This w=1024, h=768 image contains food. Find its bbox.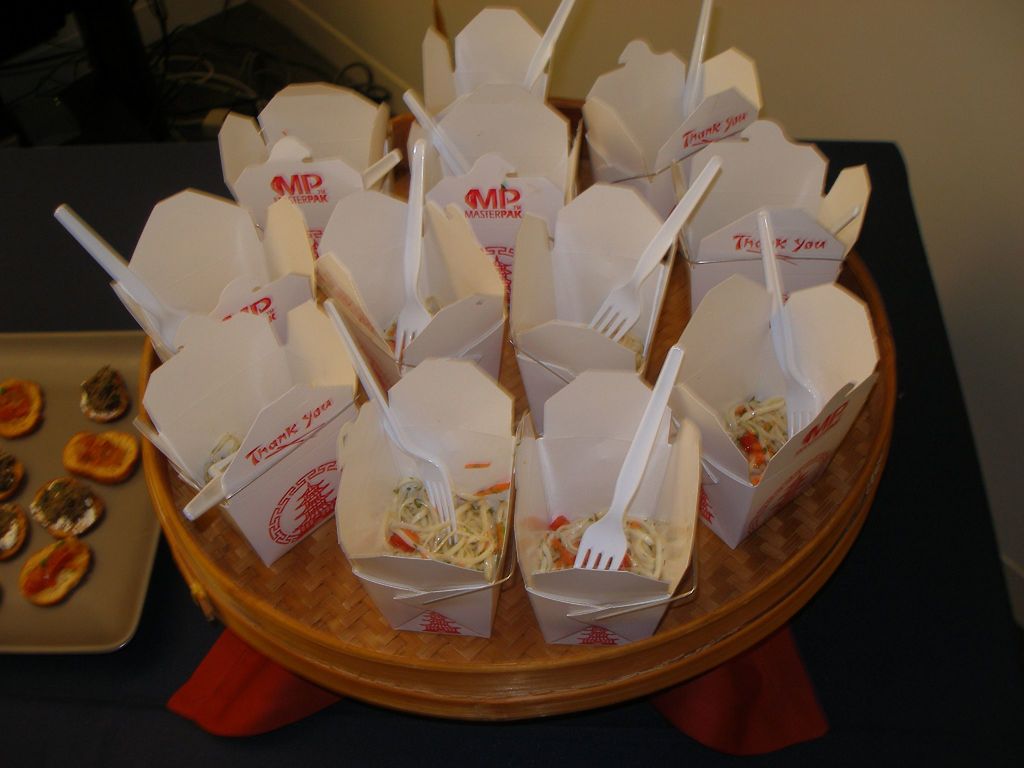
bbox(0, 452, 26, 505).
